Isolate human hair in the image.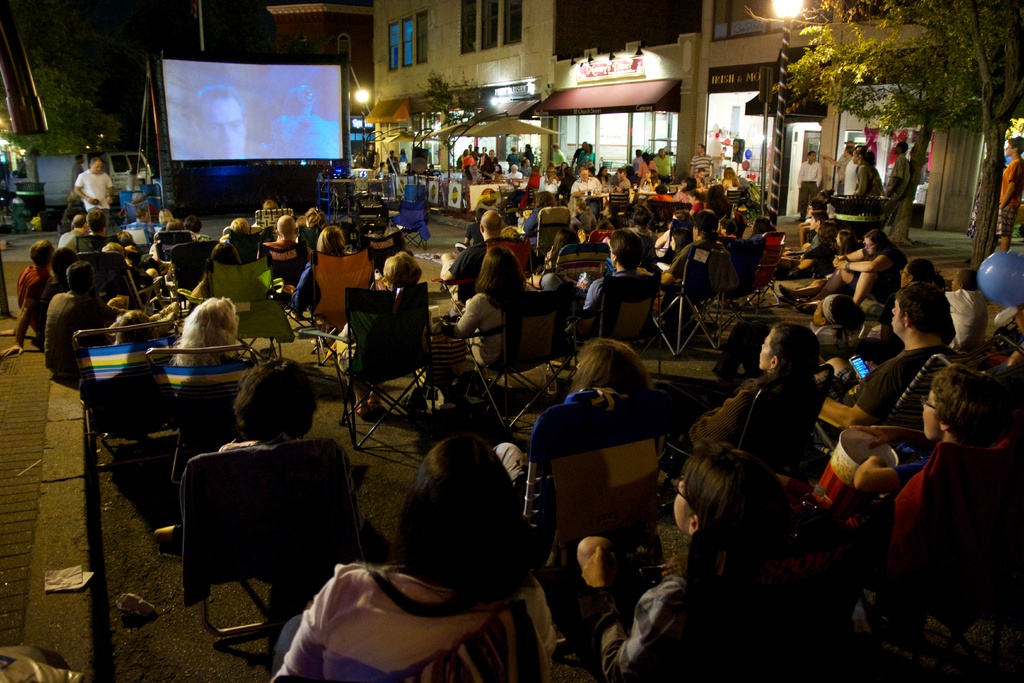
Isolated region: left=100, top=243, right=126, bottom=258.
